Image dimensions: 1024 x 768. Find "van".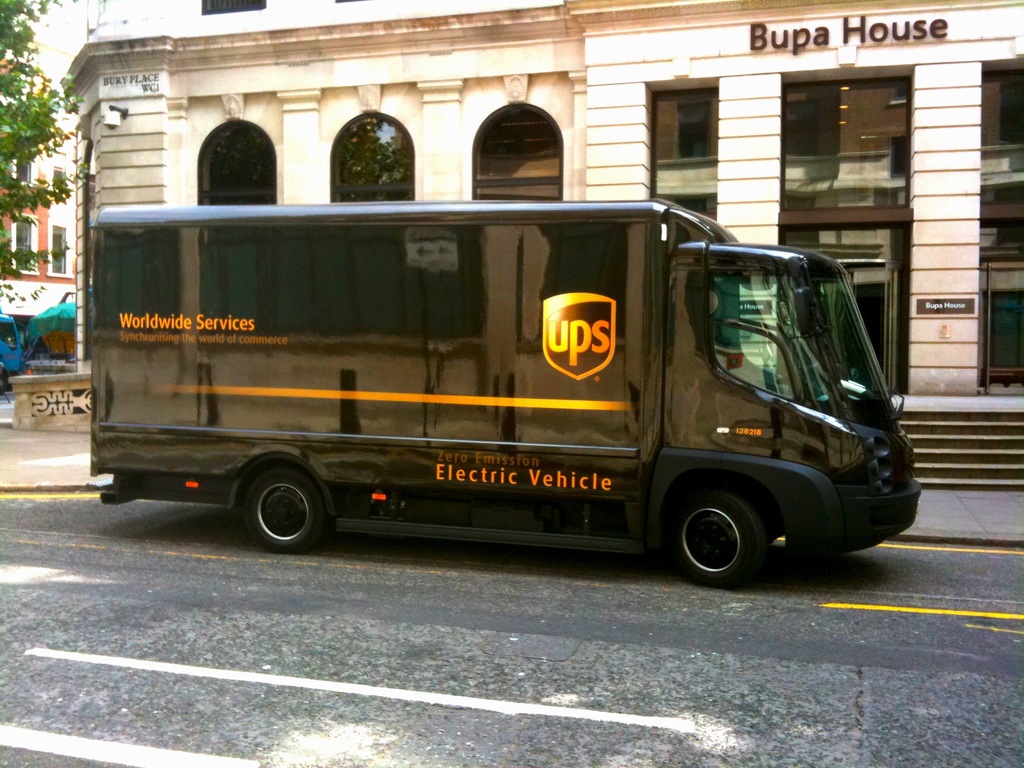
crop(86, 197, 922, 589).
